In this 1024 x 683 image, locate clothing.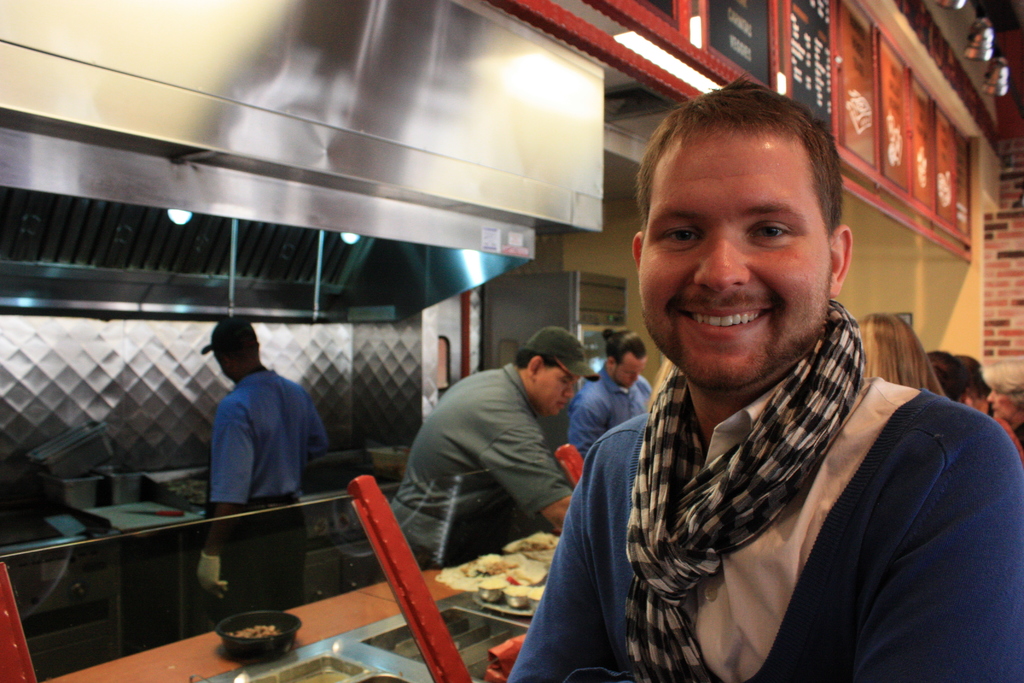
Bounding box: (573, 357, 657, 459).
